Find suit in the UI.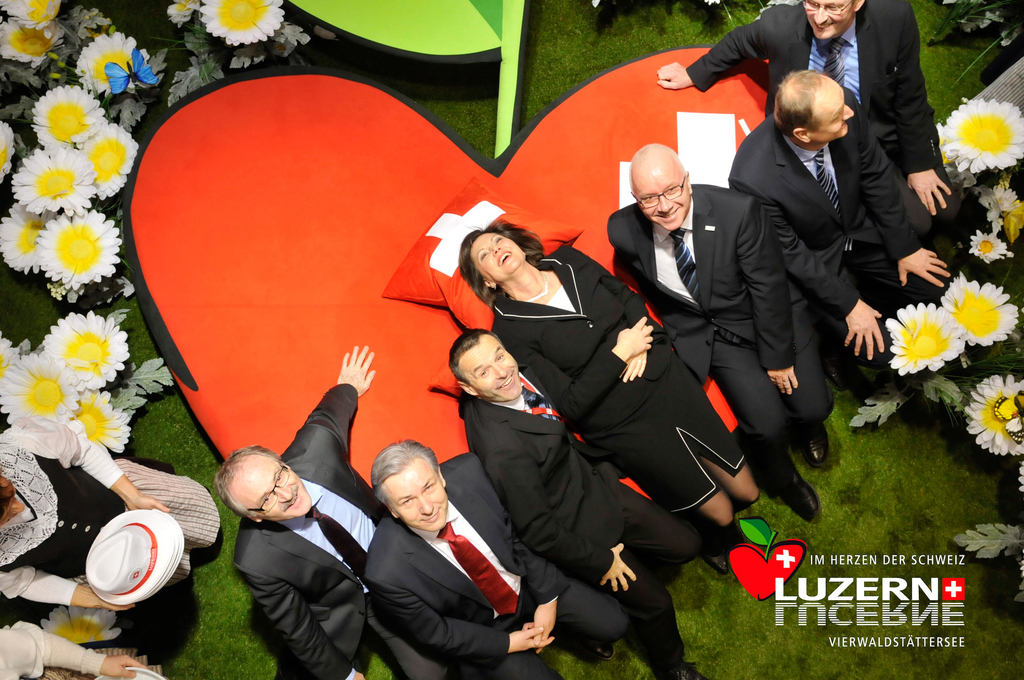
UI element at 723,119,931,389.
